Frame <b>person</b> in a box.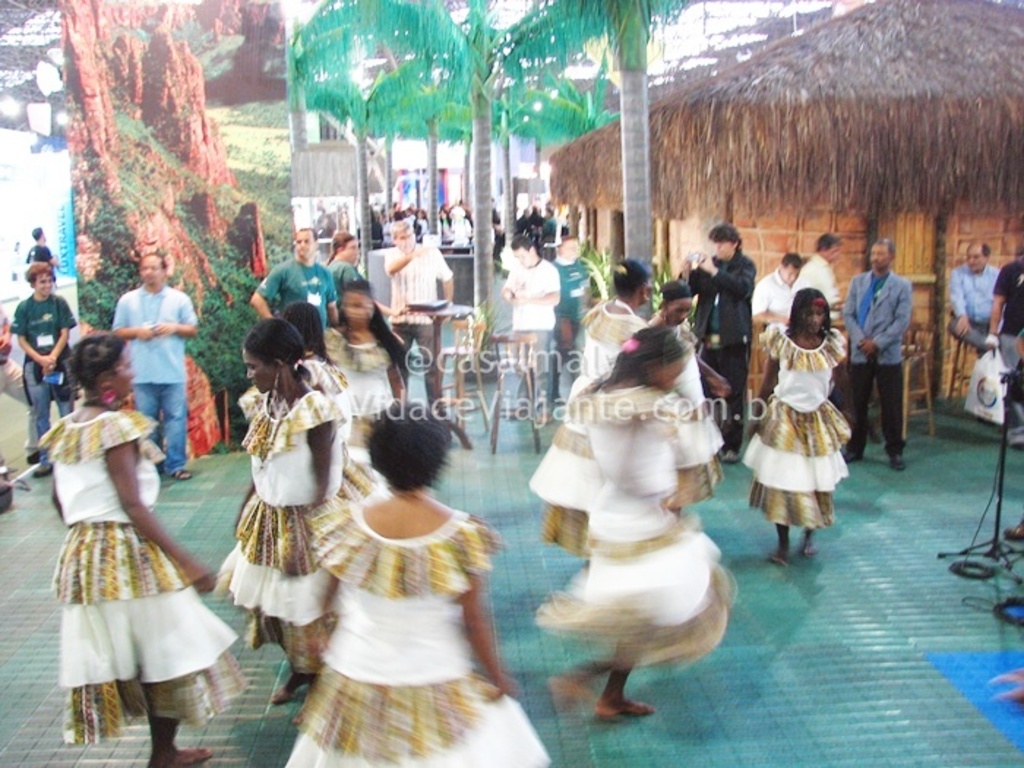
crop(26, 222, 59, 271).
